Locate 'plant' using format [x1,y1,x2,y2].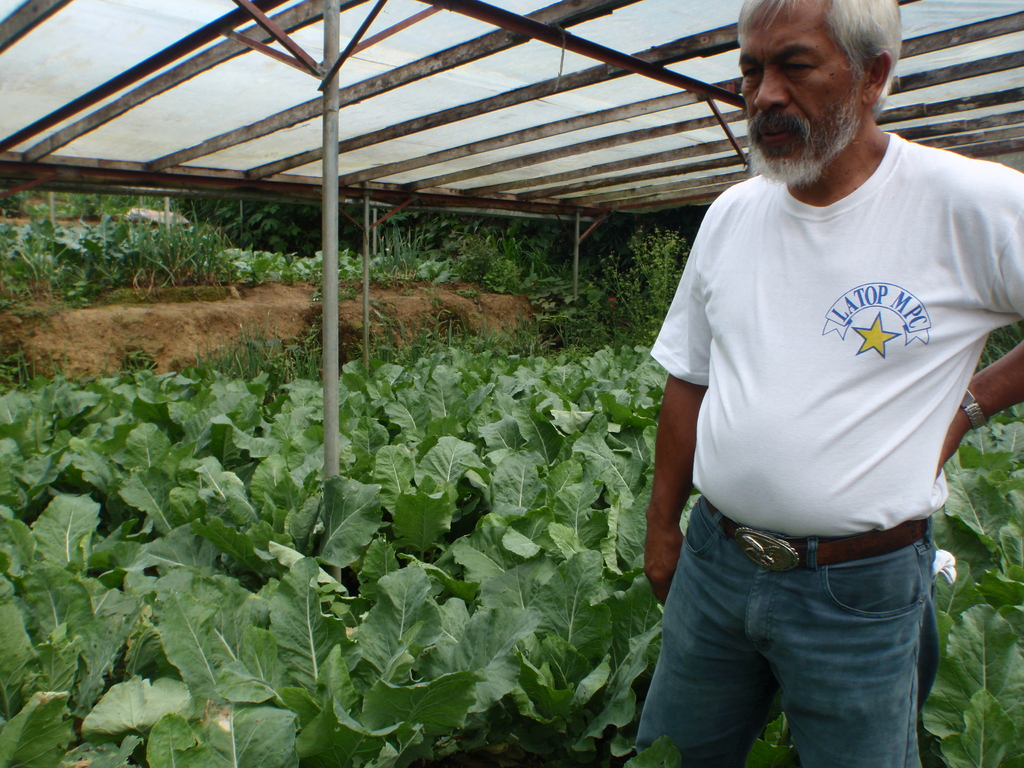
[374,213,412,290].
